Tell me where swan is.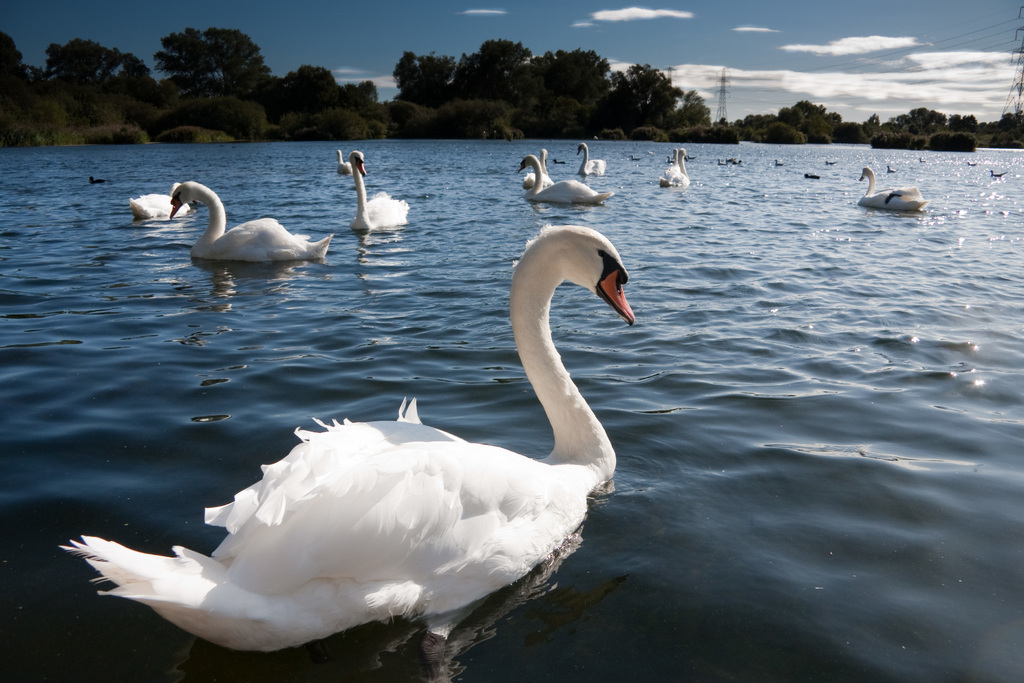
swan is at bbox=[989, 169, 1008, 179].
